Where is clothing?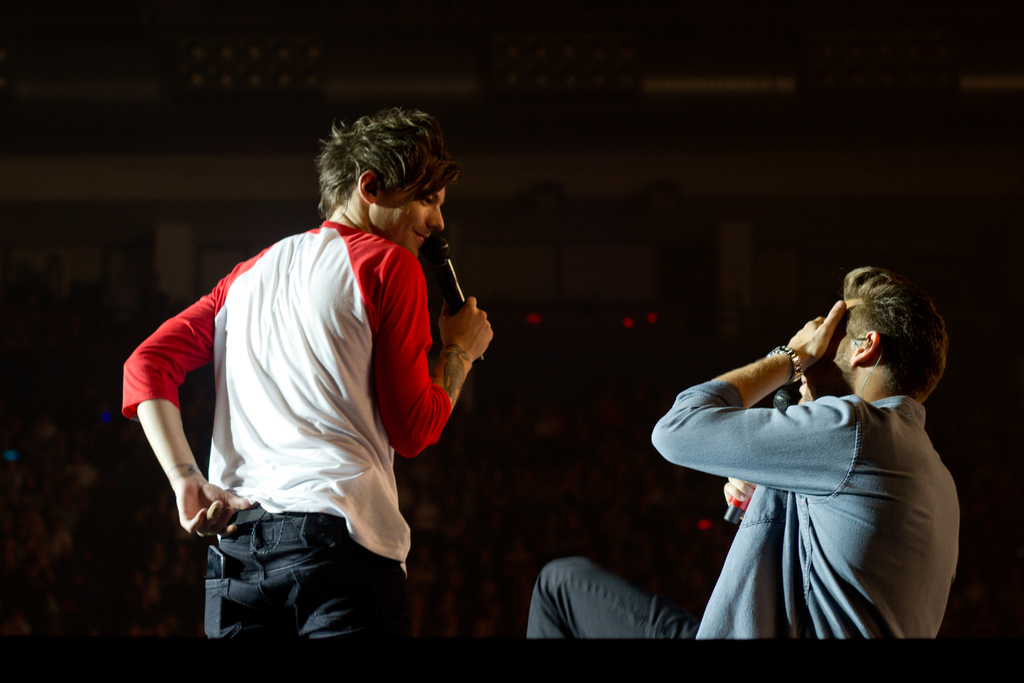
<region>154, 152, 489, 638</region>.
